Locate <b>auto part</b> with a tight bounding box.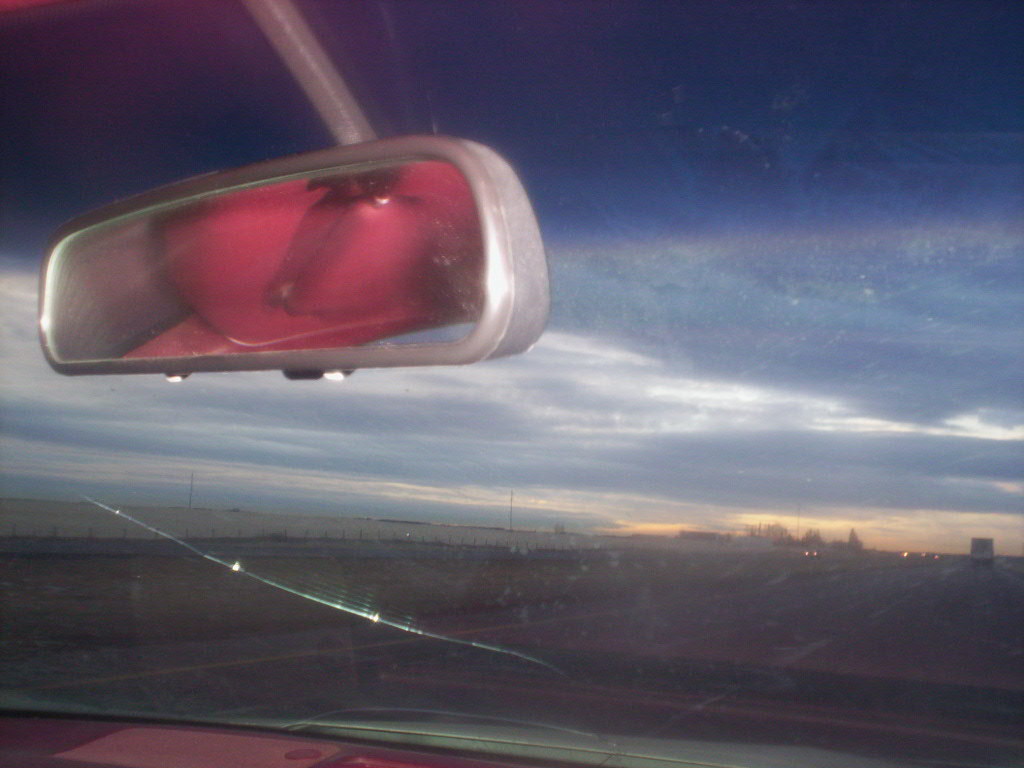
x1=47 y1=121 x2=569 y2=395.
